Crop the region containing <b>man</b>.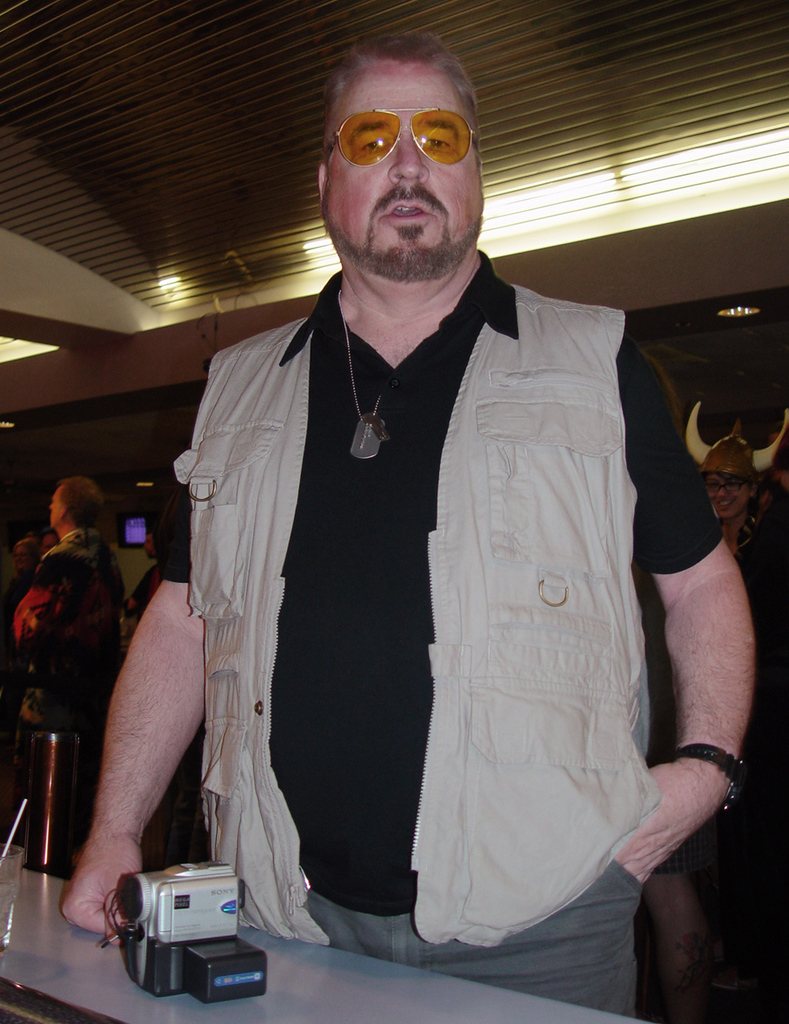
Crop region: (126,525,161,633).
